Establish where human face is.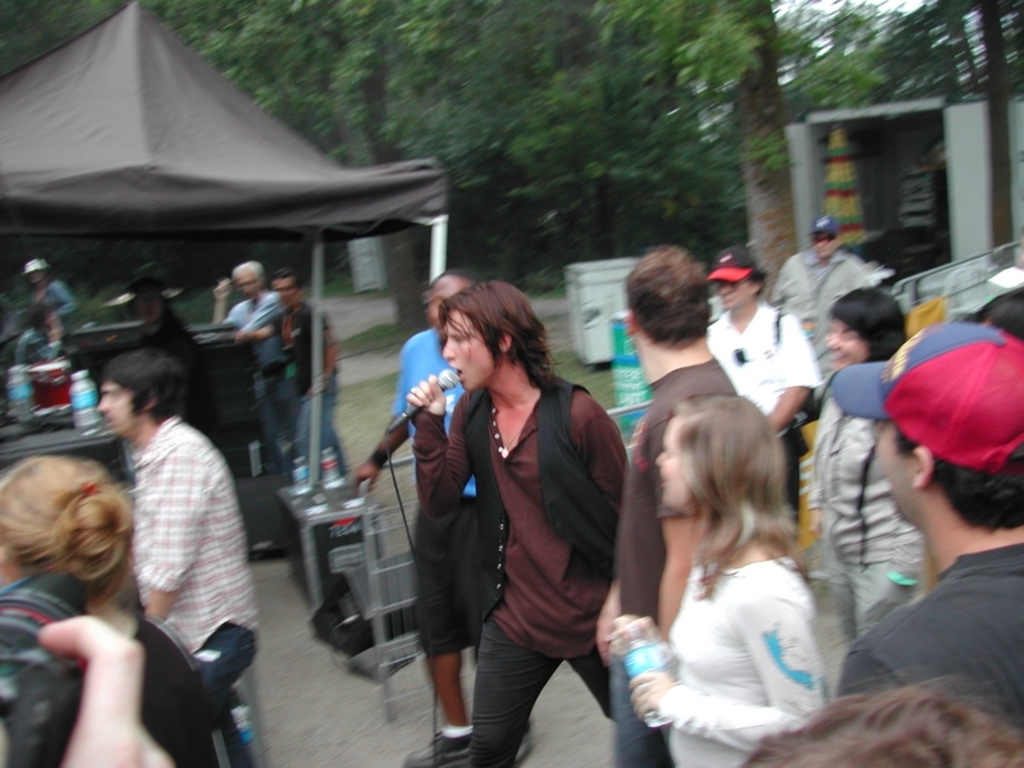
Established at bbox=(873, 422, 916, 529).
